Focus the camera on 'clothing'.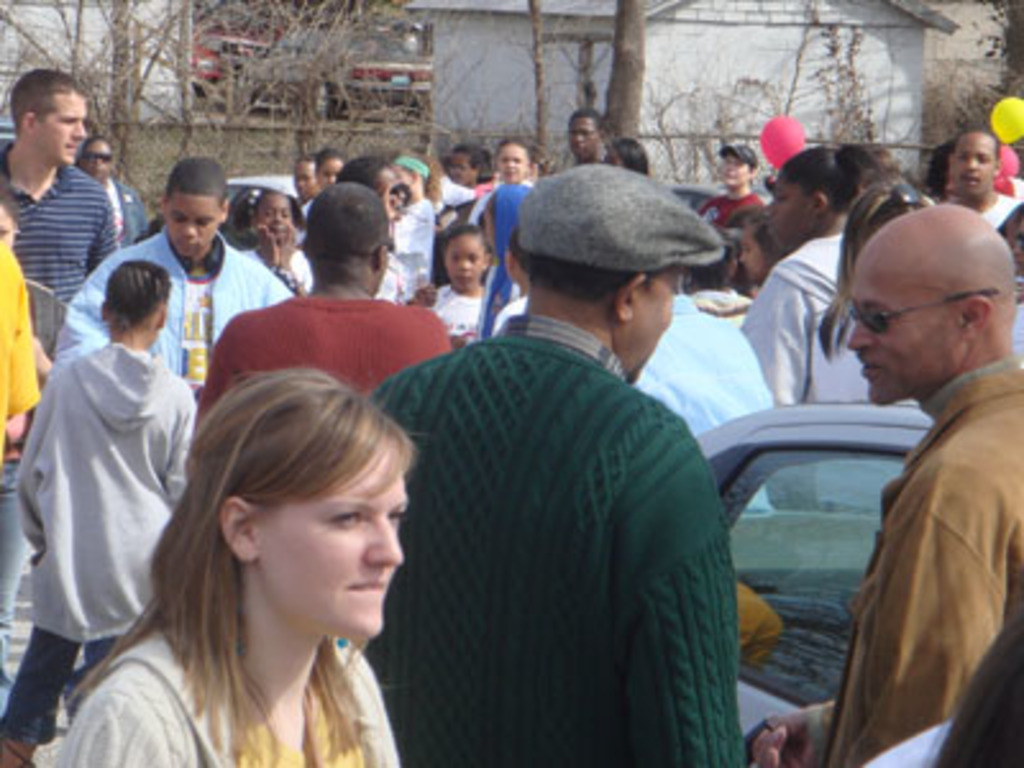
Focus region: bbox=[374, 215, 735, 767].
